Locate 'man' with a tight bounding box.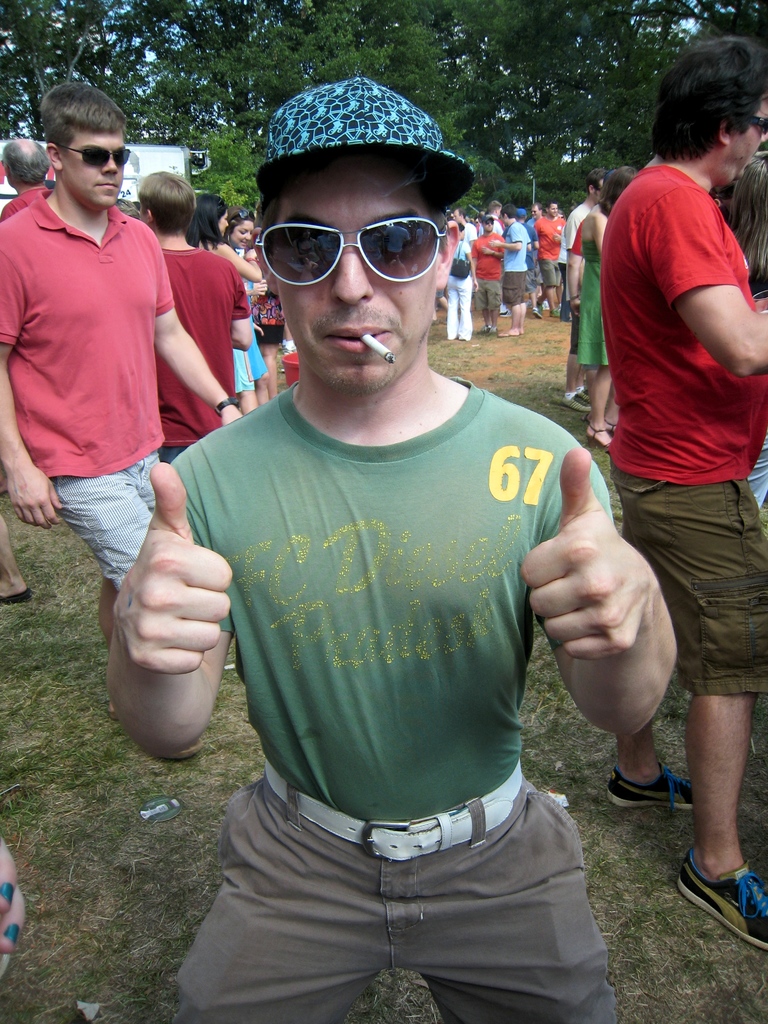
box(471, 198, 506, 239).
